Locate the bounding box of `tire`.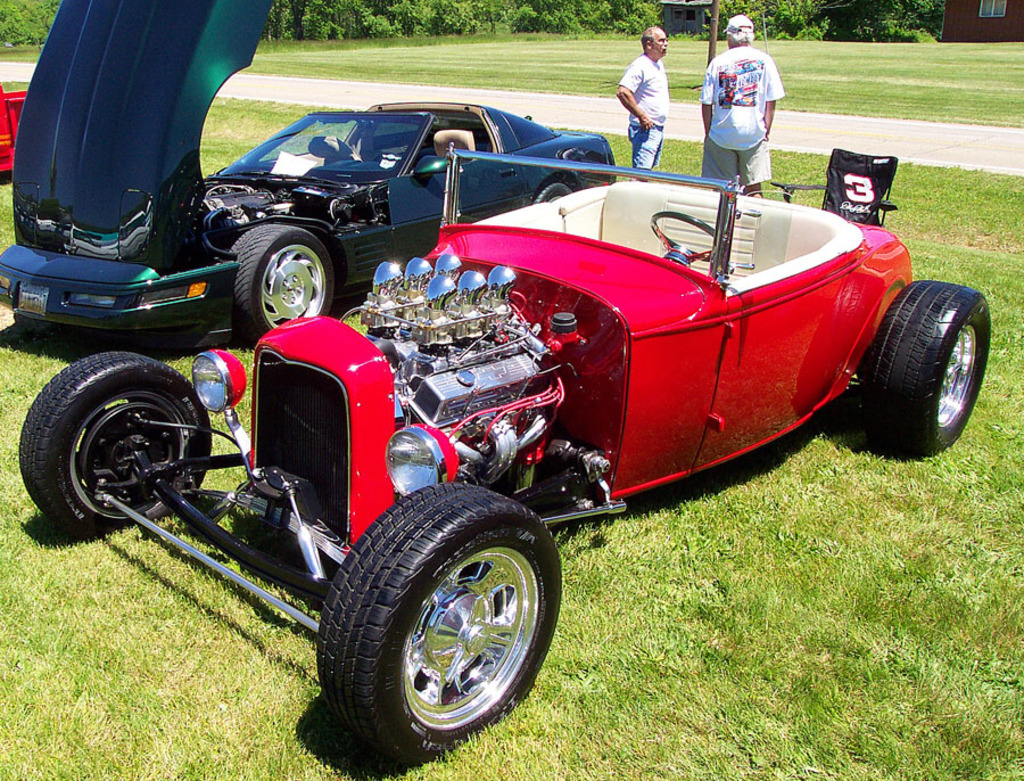
Bounding box: x1=853, y1=264, x2=991, y2=461.
